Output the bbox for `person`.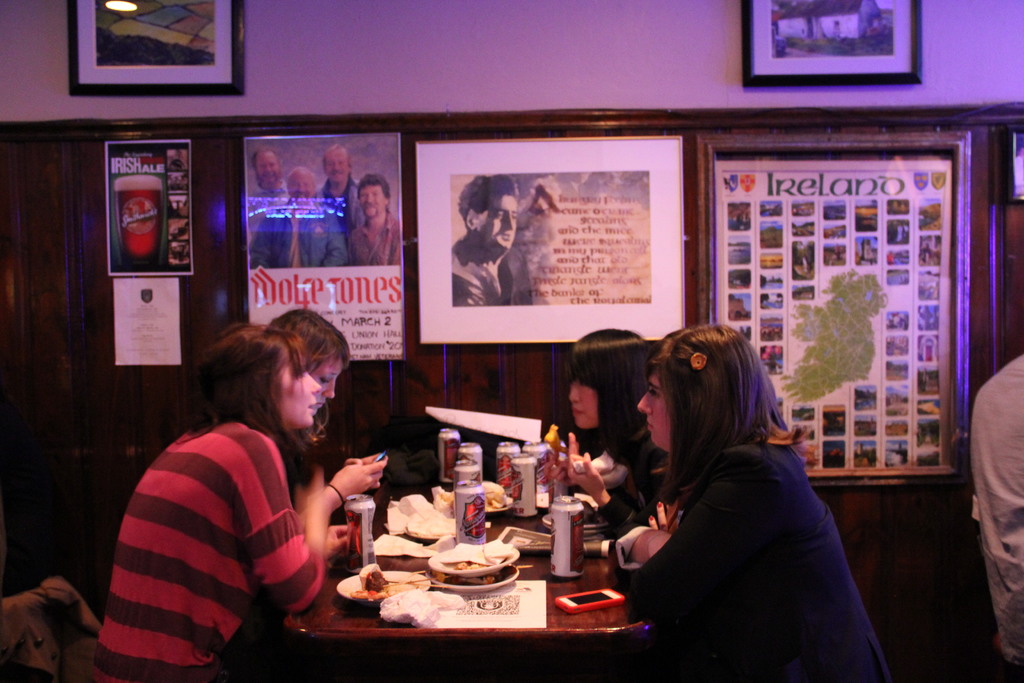
[x1=452, y1=179, x2=535, y2=308].
